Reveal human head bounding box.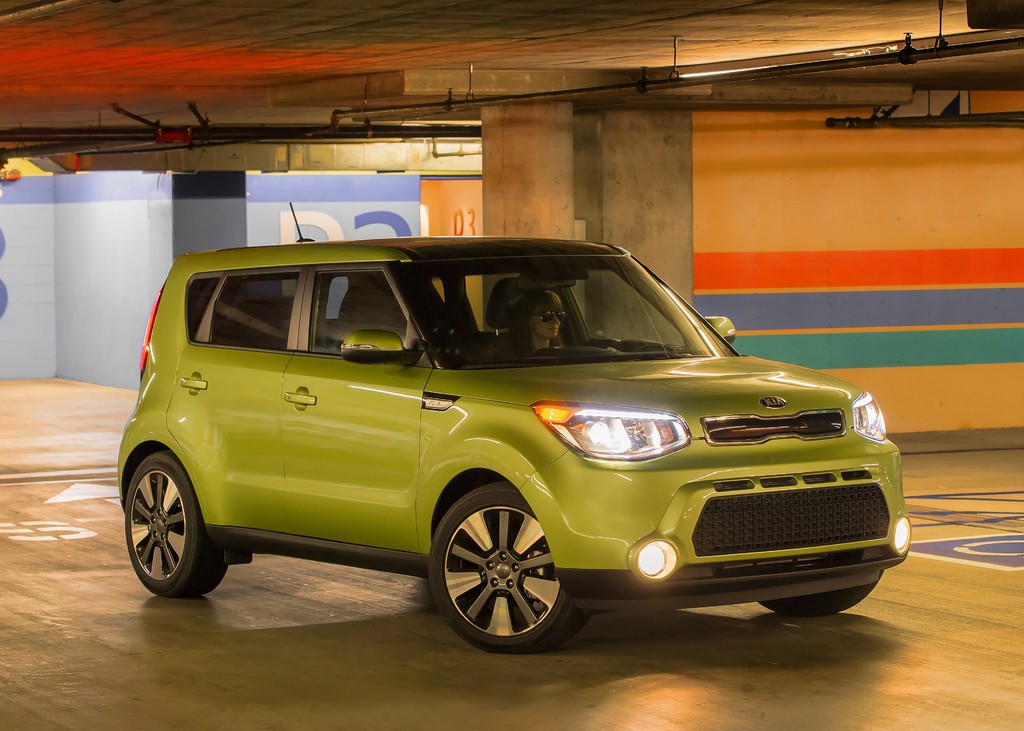
Revealed: region(511, 287, 570, 349).
